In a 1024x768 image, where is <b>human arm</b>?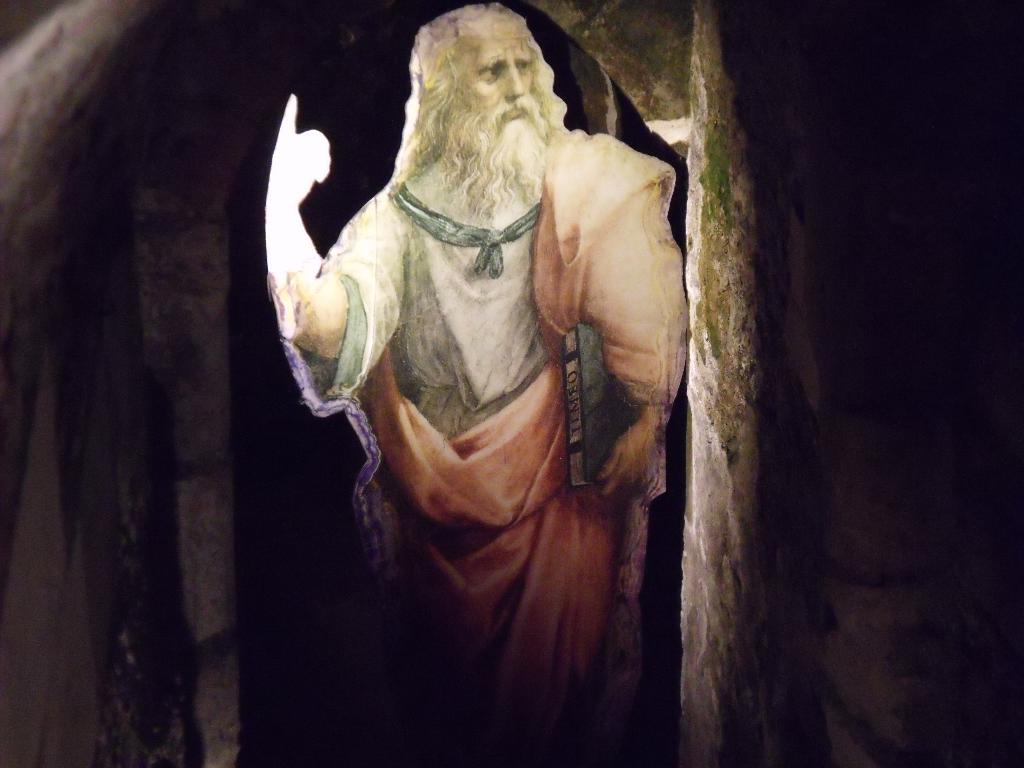
bbox=(526, 138, 660, 433).
